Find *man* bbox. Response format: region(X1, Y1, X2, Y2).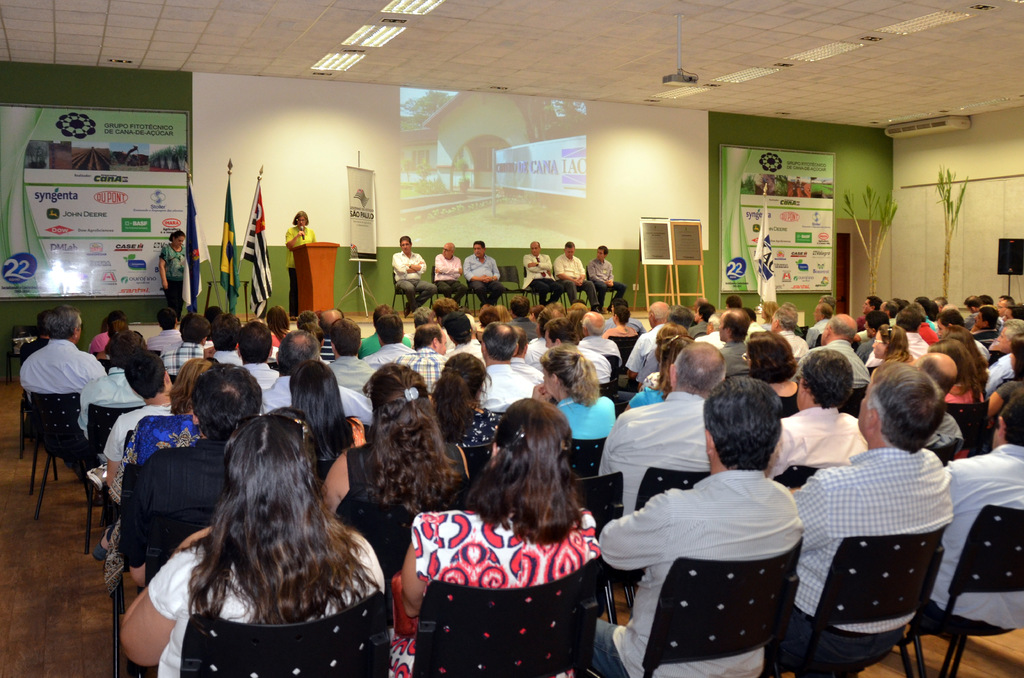
region(876, 300, 899, 323).
